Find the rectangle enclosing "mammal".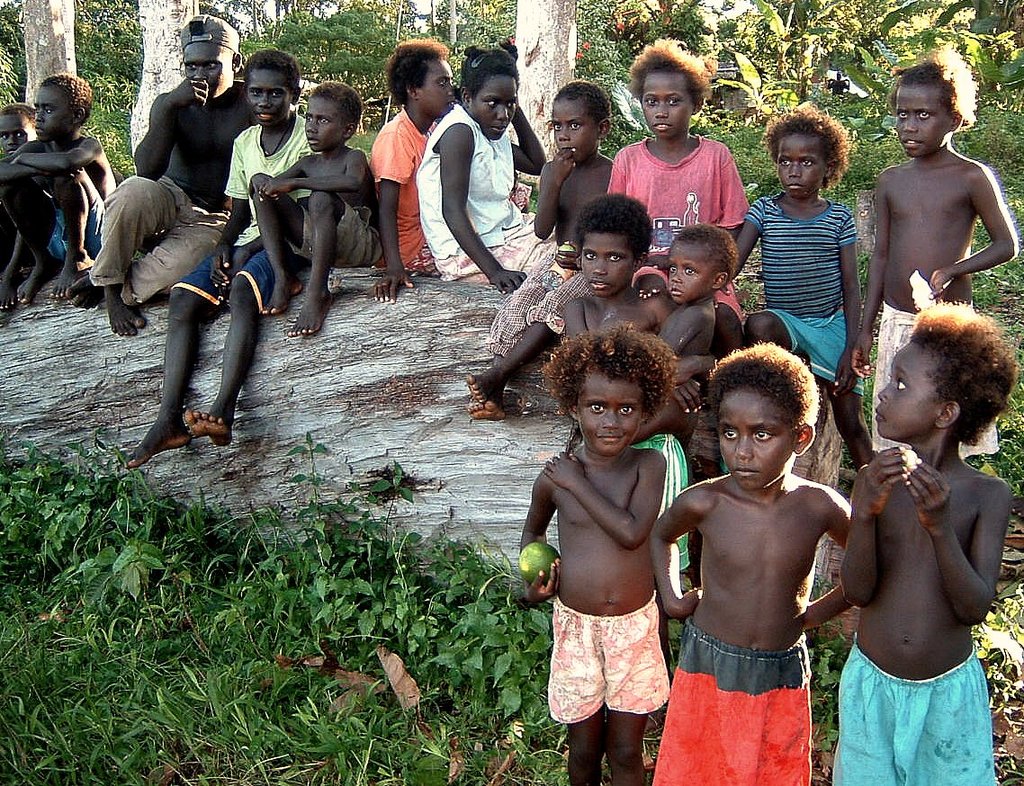
[13, 76, 109, 299].
